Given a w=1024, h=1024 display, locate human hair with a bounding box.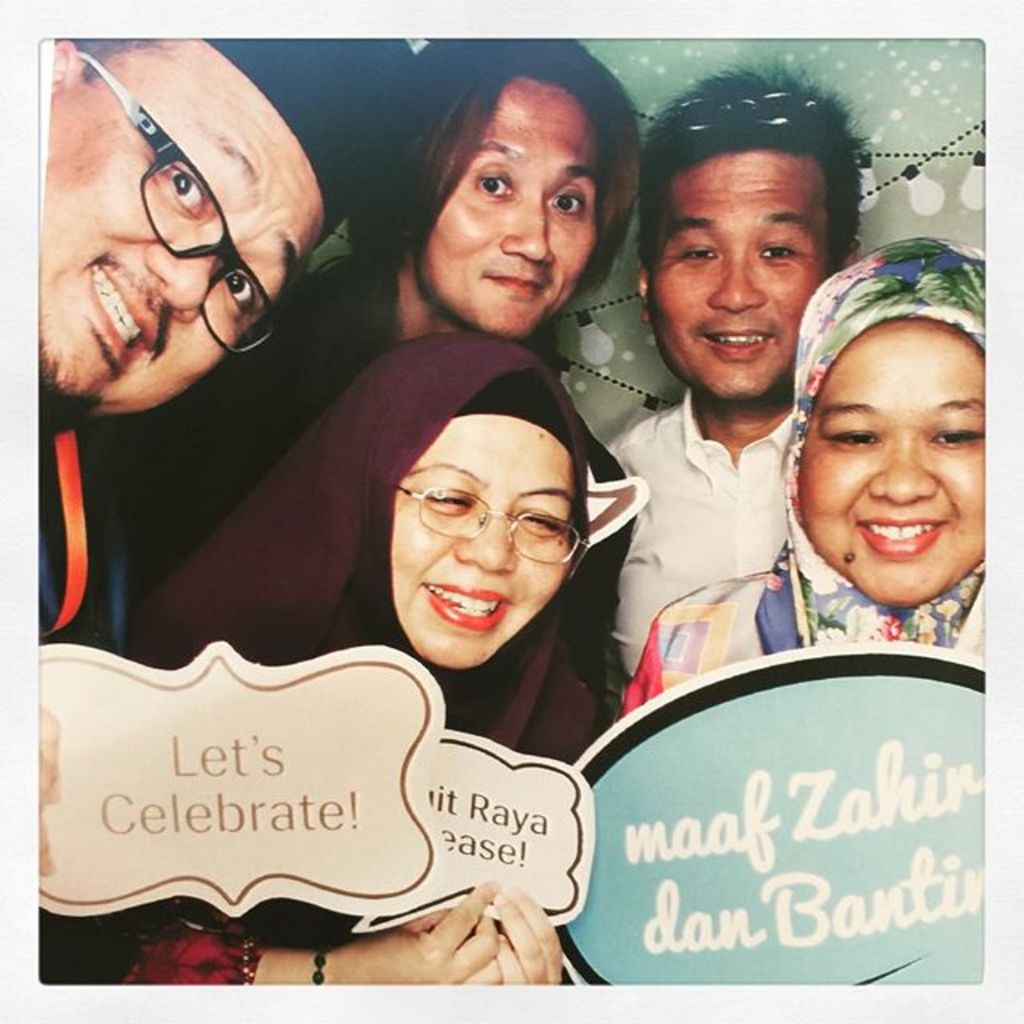
Located: bbox=(350, 40, 630, 275).
